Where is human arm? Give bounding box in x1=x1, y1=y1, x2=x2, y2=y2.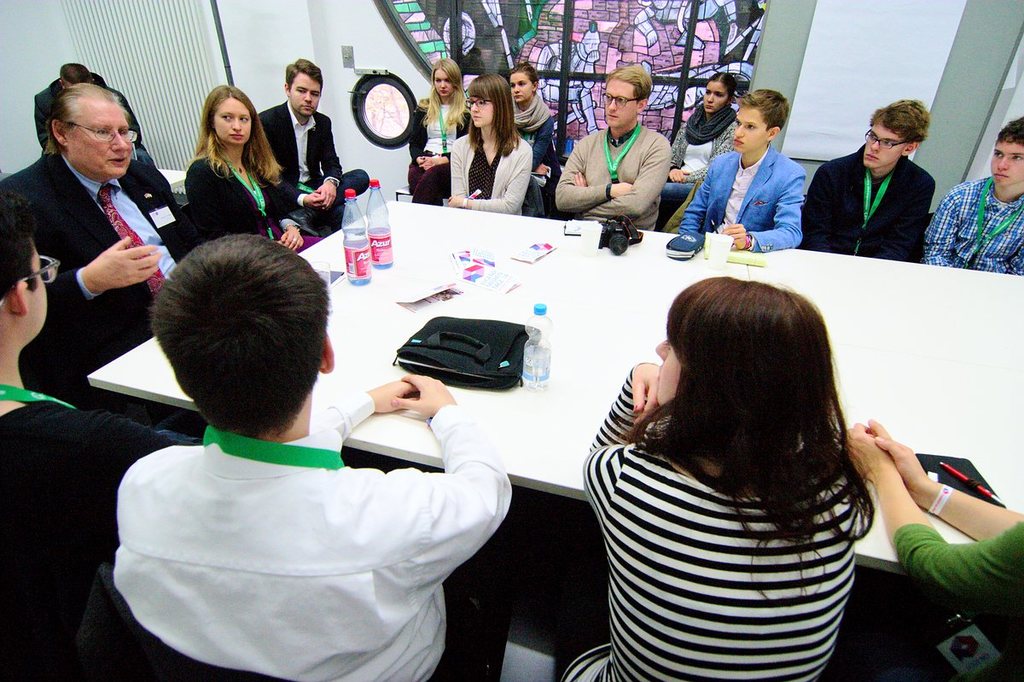
x1=576, y1=353, x2=661, y2=506.
